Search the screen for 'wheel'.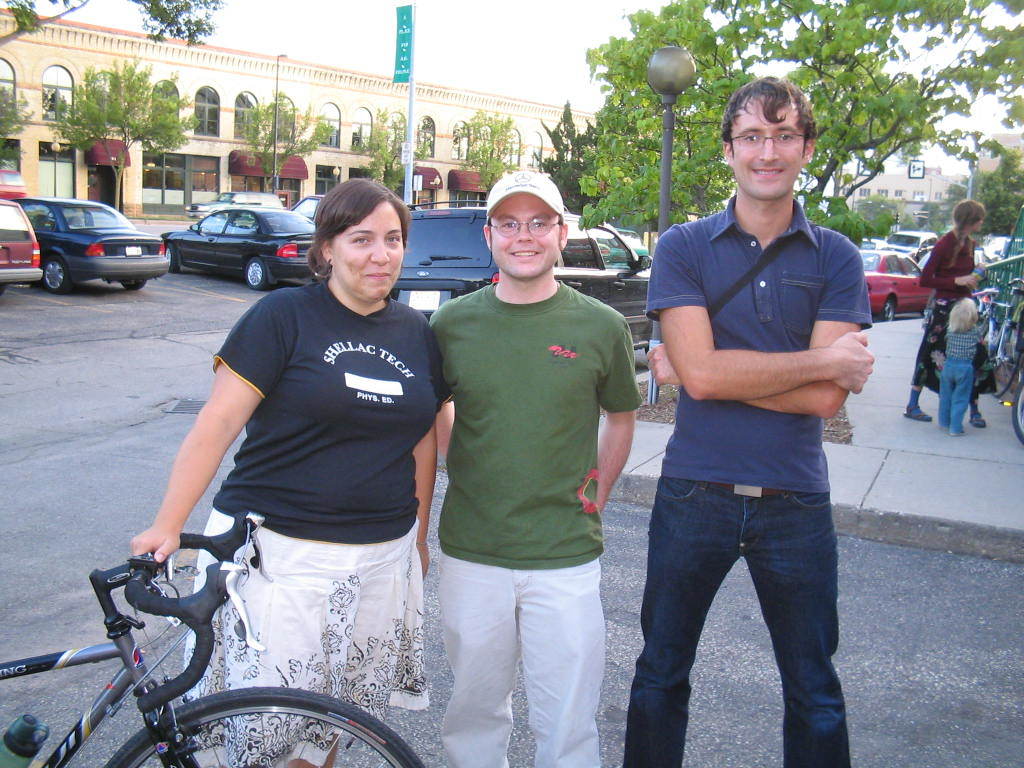
Found at <region>882, 295, 895, 323</region>.
